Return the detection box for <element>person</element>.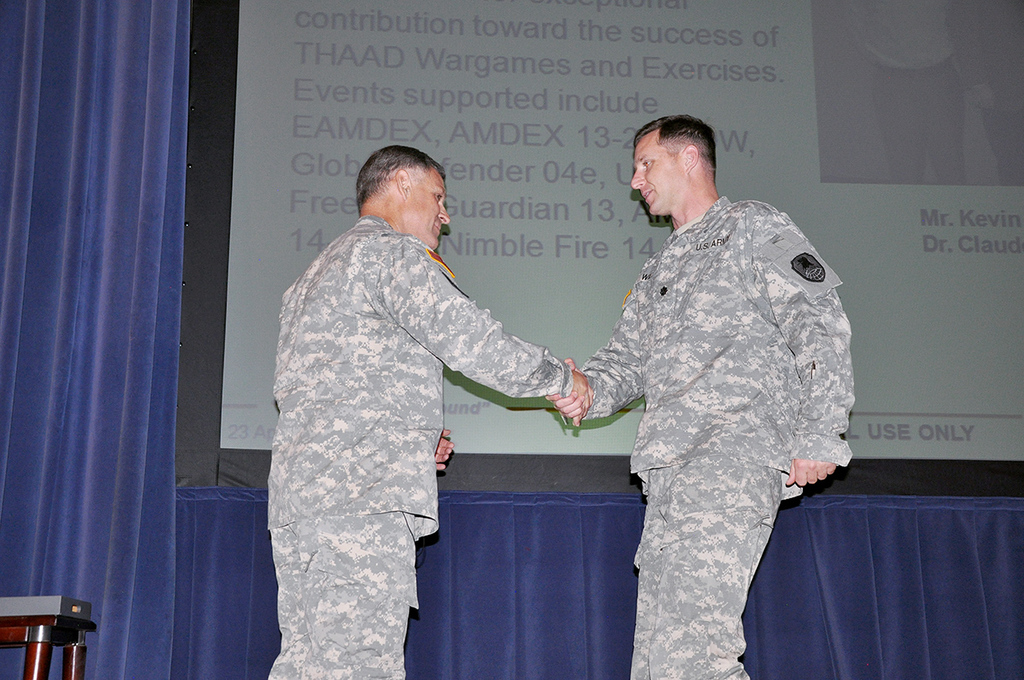
region(256, 143, 593, 679).
